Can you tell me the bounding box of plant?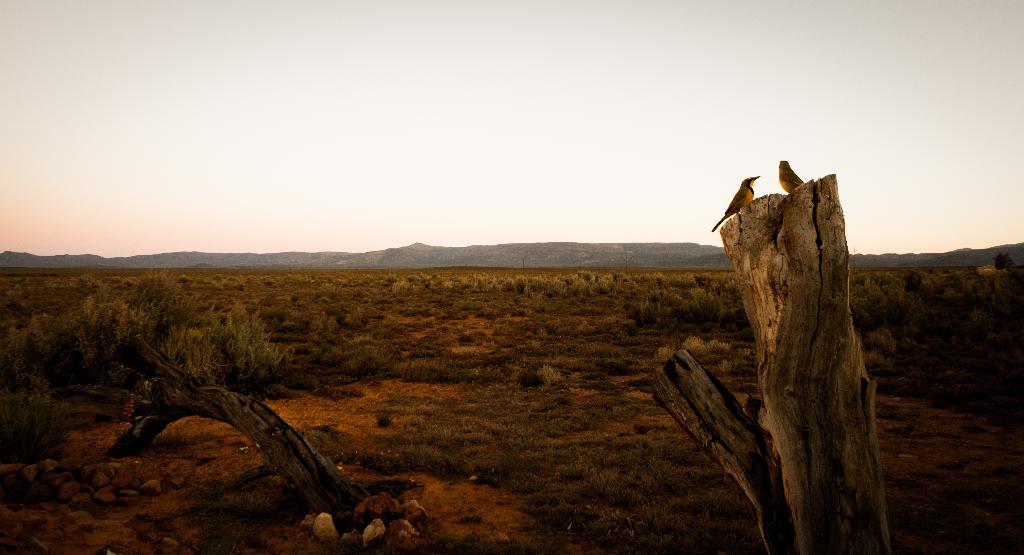
162:298:285:391.
